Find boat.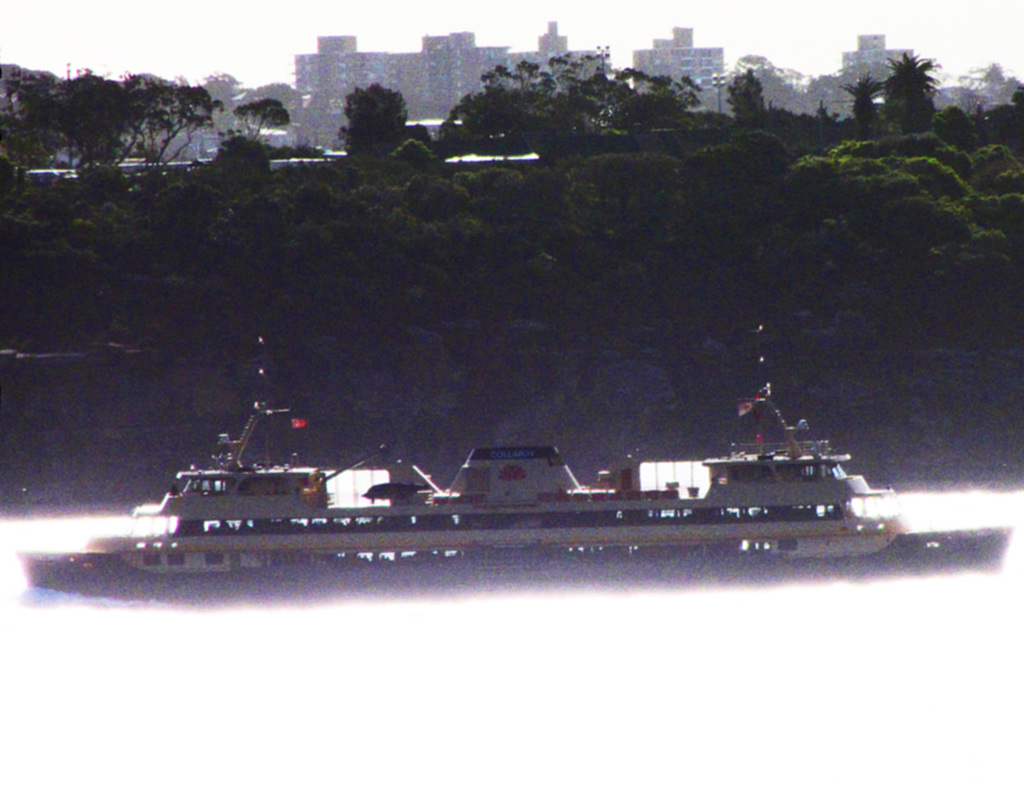
{"left": 79, "top": 387, "right": 950, "bottom": 579}.
